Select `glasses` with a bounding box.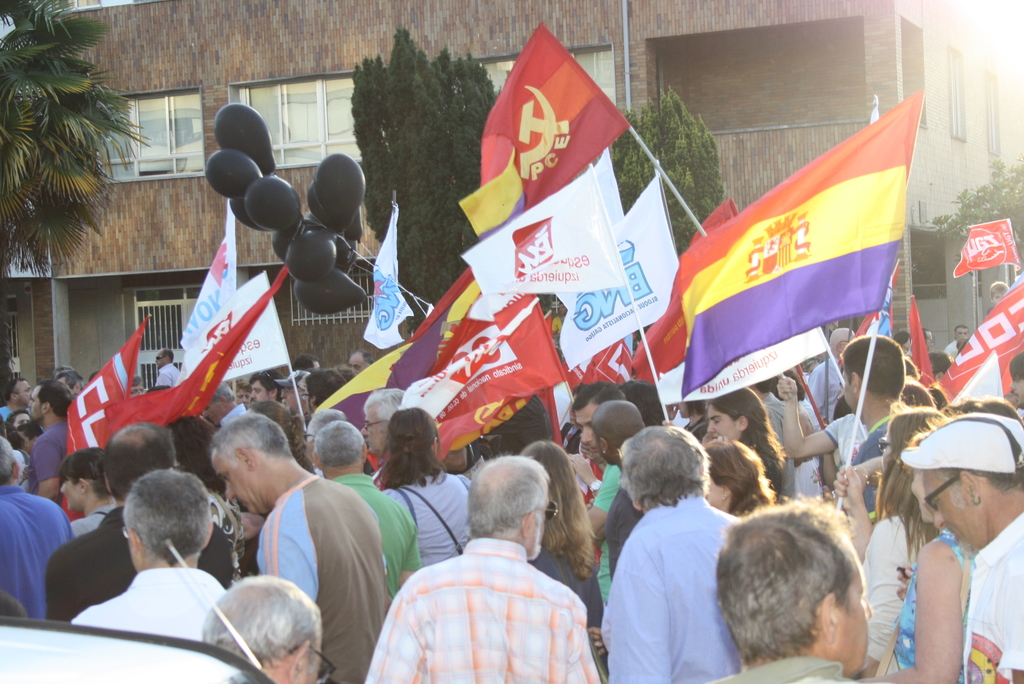
<box>301,434,309,444</box>.
